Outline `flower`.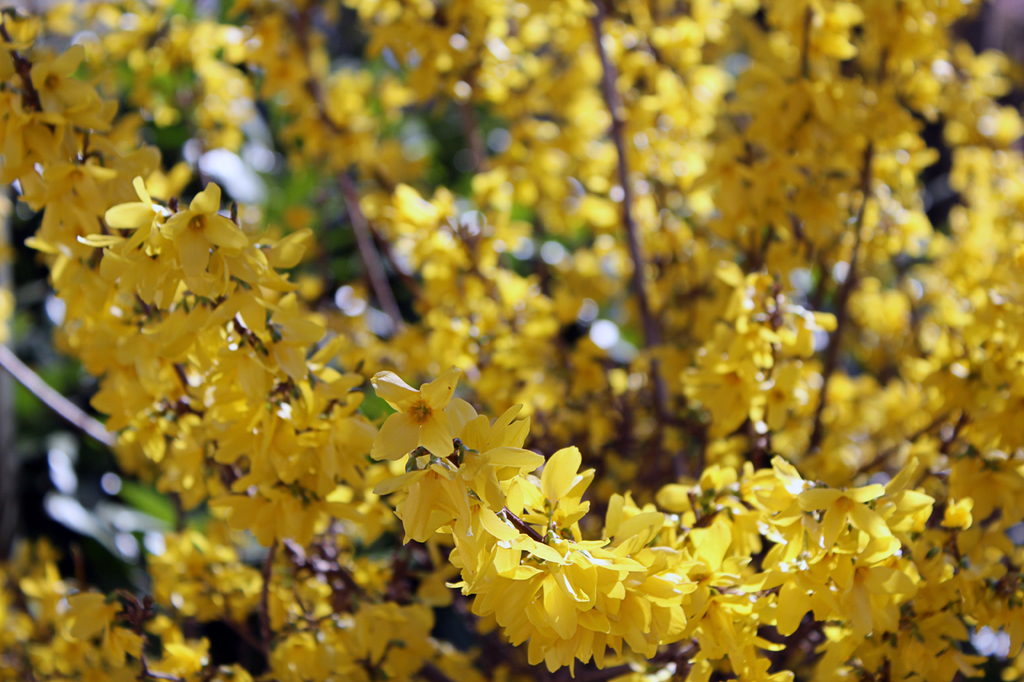
Outline: <bbox>374, 372, 472, 473</bbox>.
